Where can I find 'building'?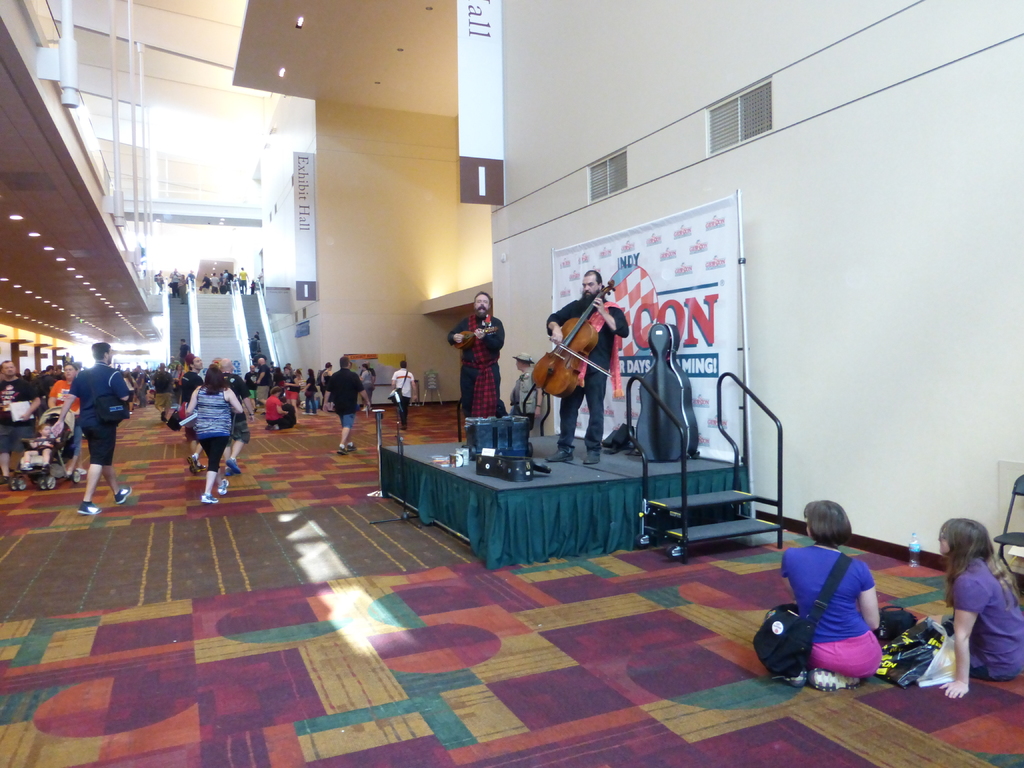
You can find it at l=0, t=0, r=1023, b=766.
